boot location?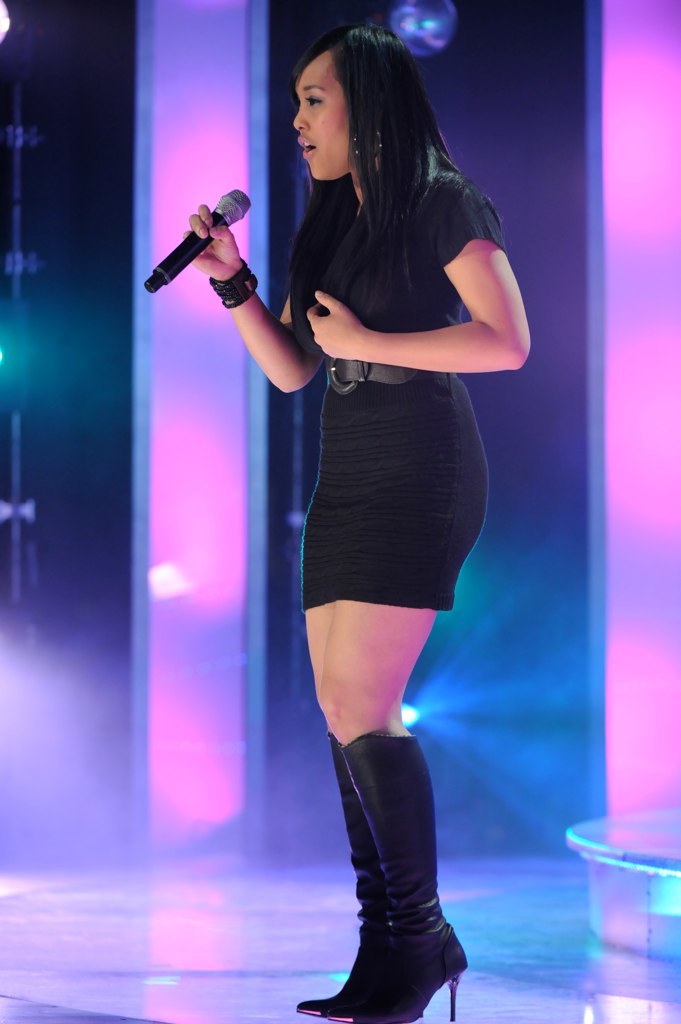
x1=327 y1=734 x2=468 y2=1023
